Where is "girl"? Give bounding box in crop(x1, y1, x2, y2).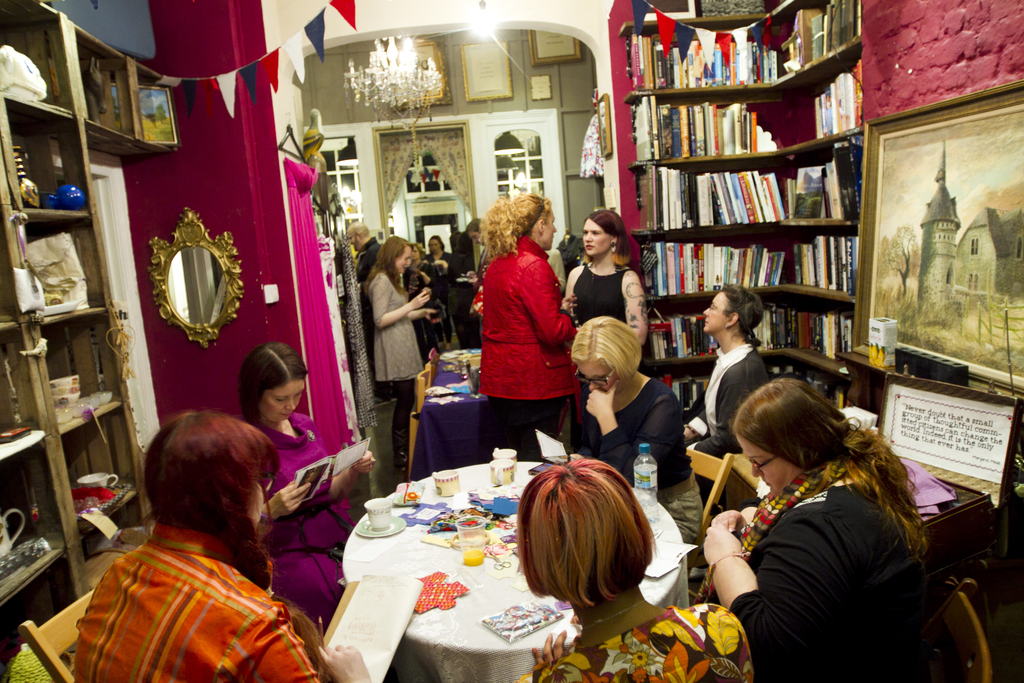
crop(364, 231, 440, 470).
